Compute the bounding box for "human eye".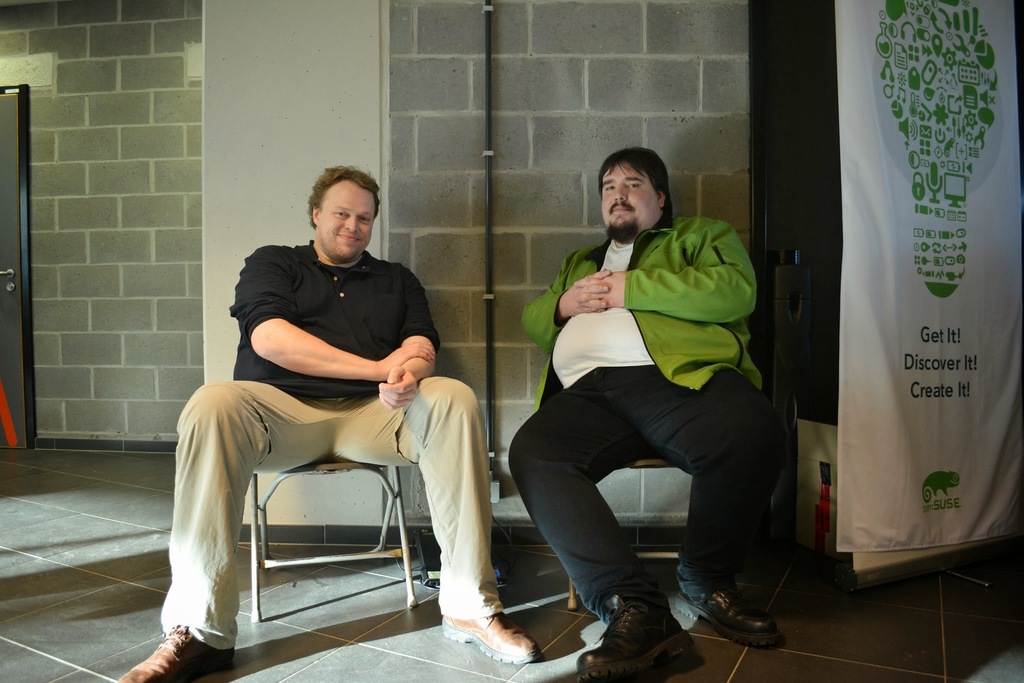
<region>327, 202, 354, 222</region>.
